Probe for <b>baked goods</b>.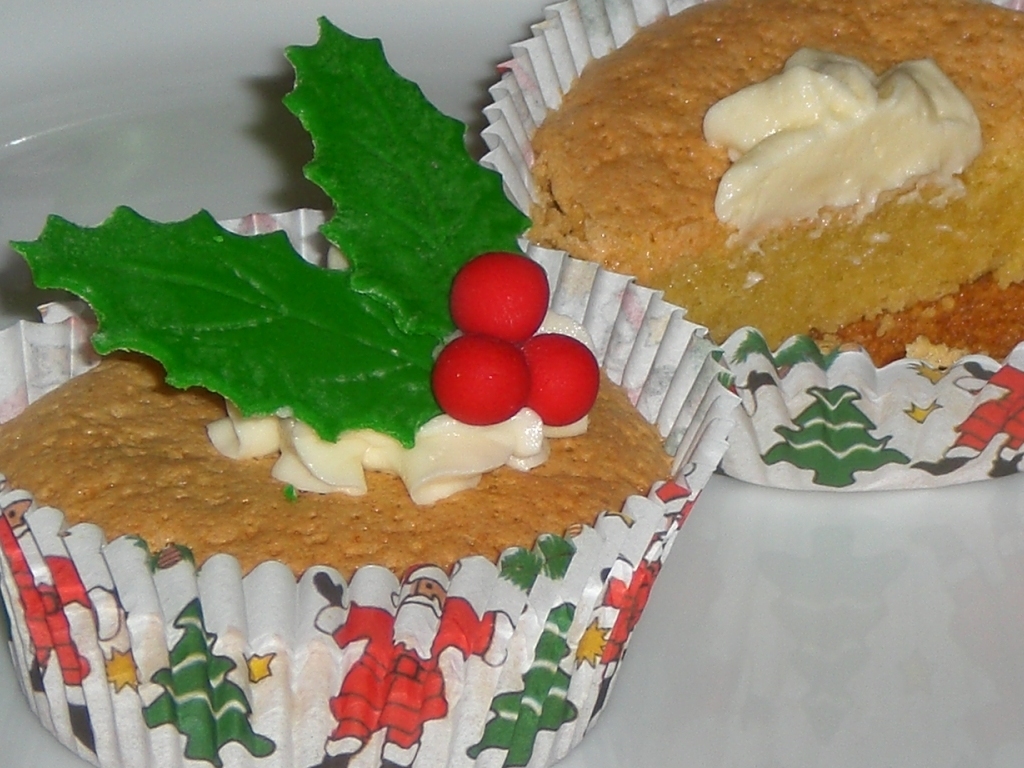
Probe result: bbox(512, 0, 1023, 376).
